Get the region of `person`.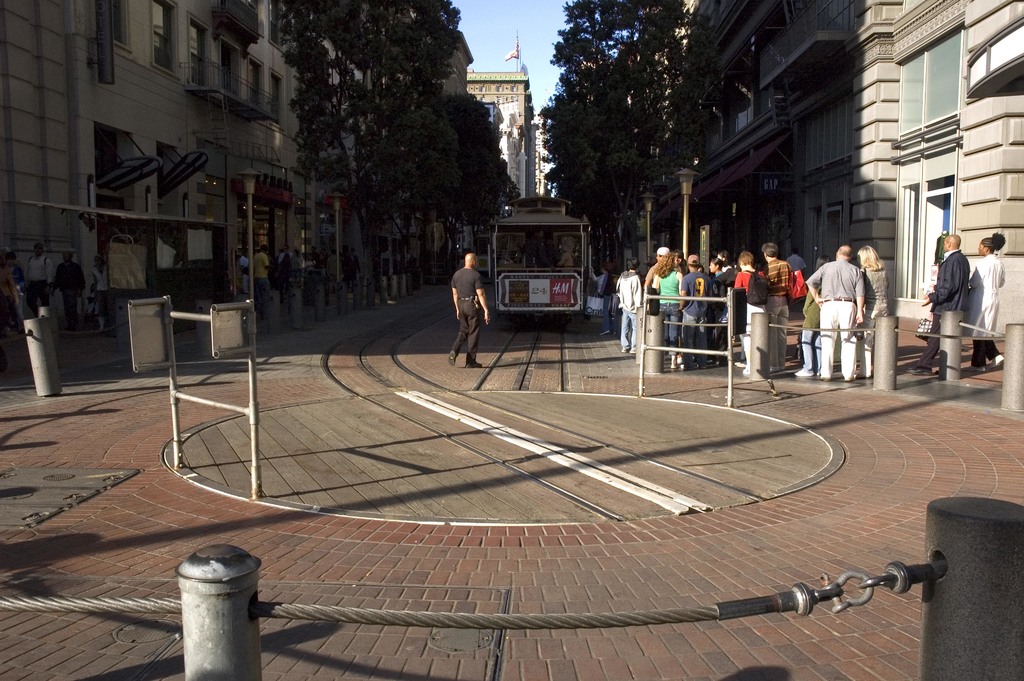
[left=22, top=240, right=57, bottom=320].
